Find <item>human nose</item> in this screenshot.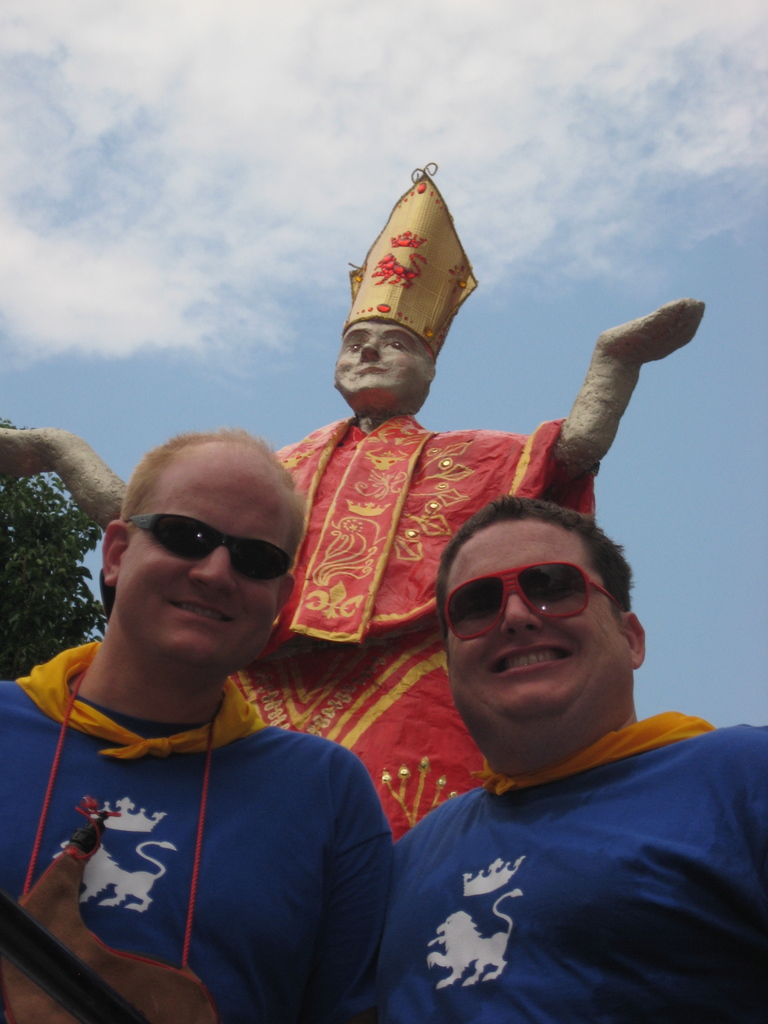
The bounding box for <item>human nose</item> is bbox=[353, 333, 380, 363].
